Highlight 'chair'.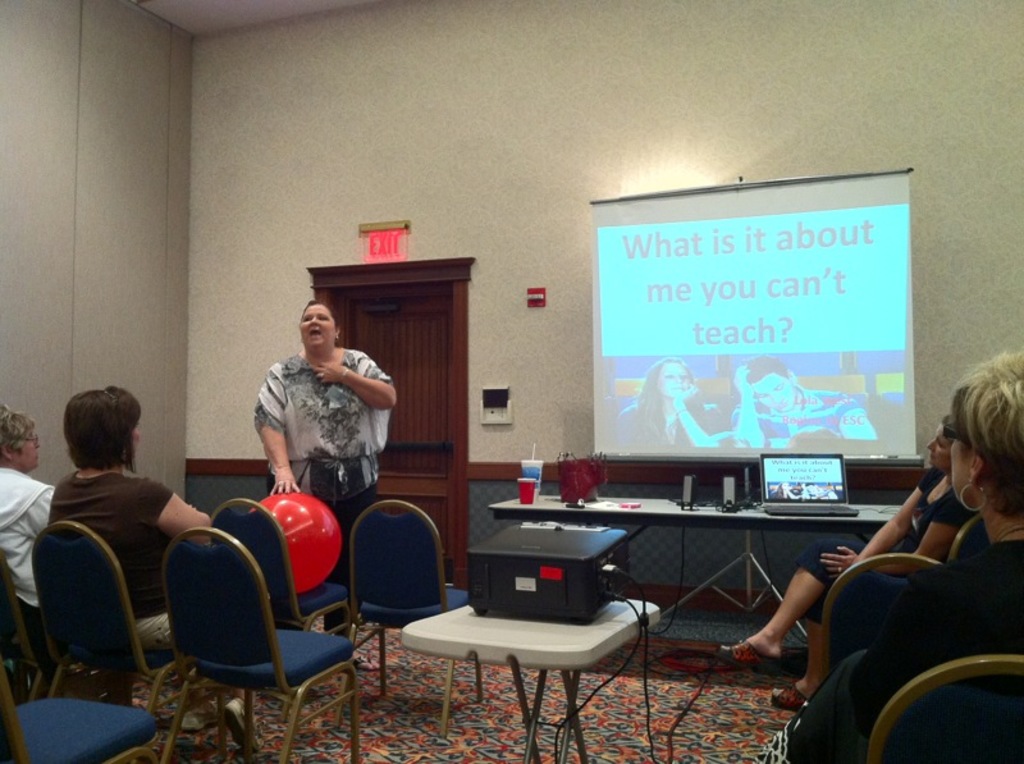
Highlighted region: (left=210, top=497, right=364, bottom=705).
